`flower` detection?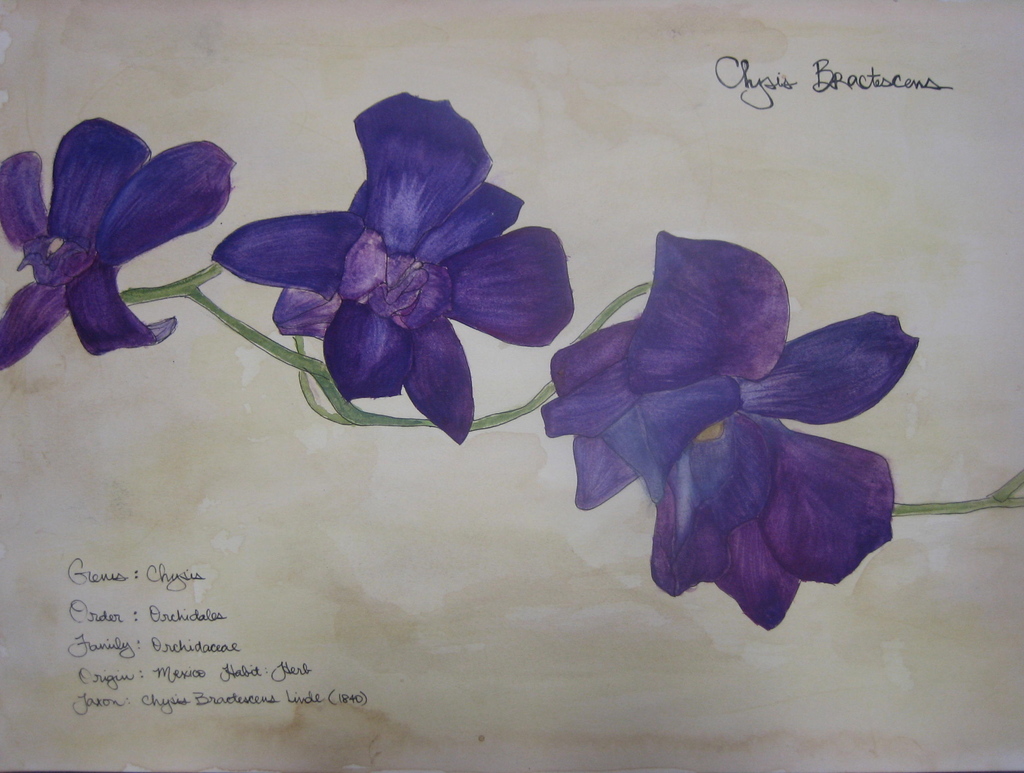
left=0, top=113, right=236, bottom=373
